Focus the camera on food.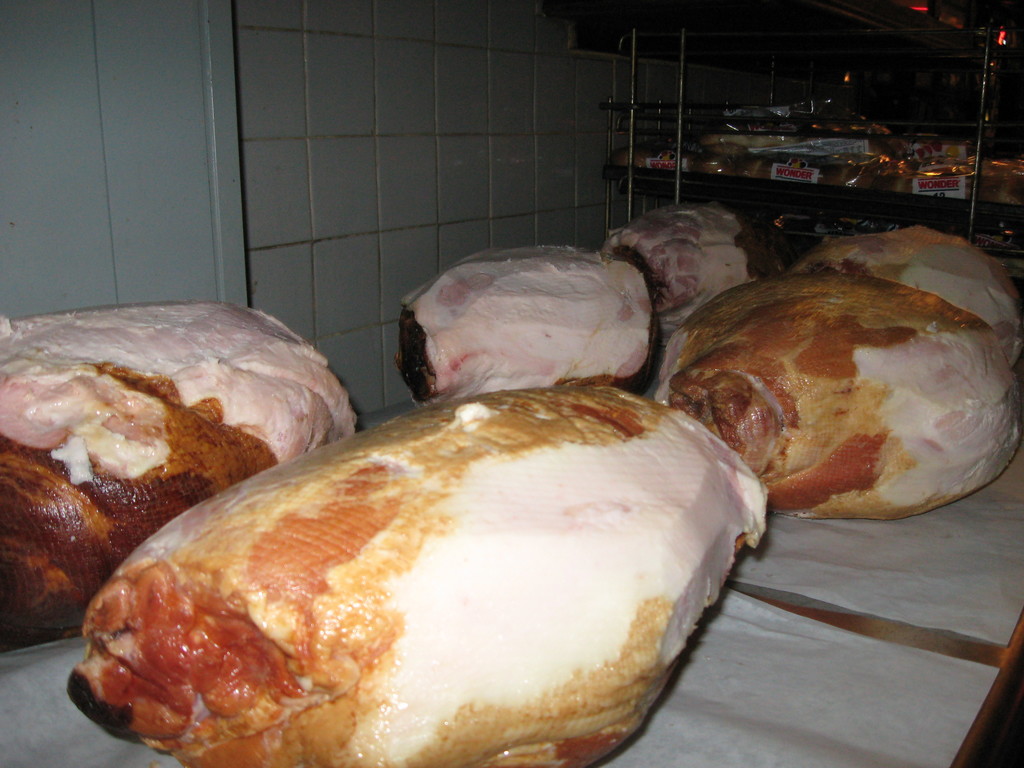
Focus region: Rect(607, 204, 773, 315).
